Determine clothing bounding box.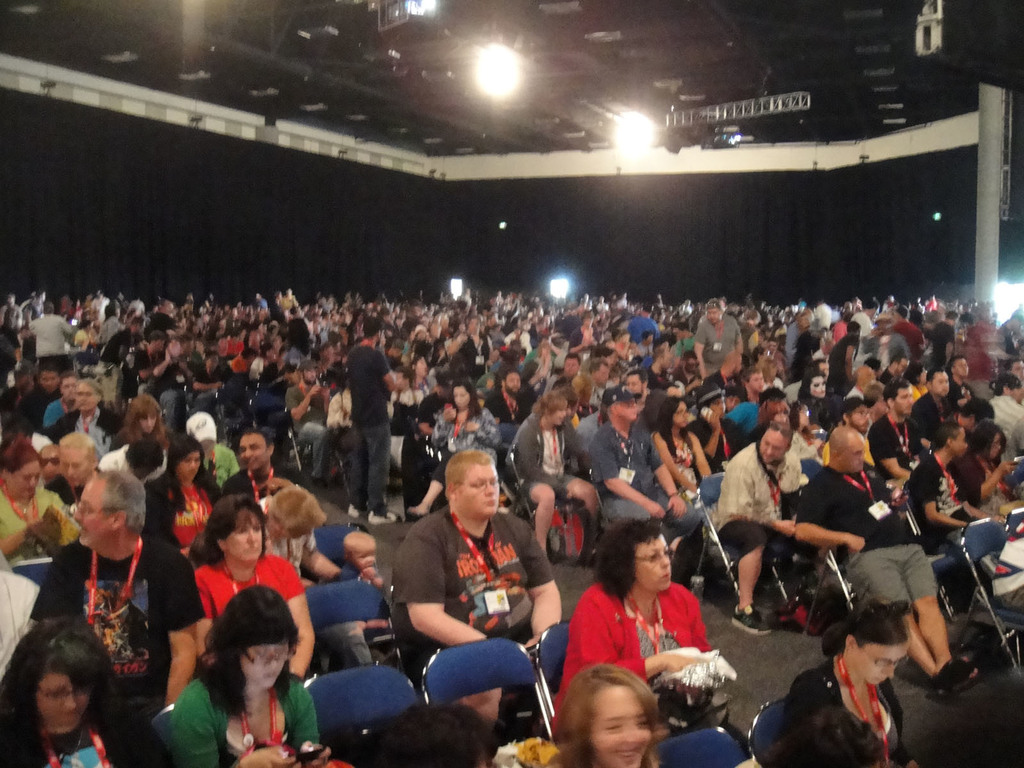
Determined: 255,472,321,539.
